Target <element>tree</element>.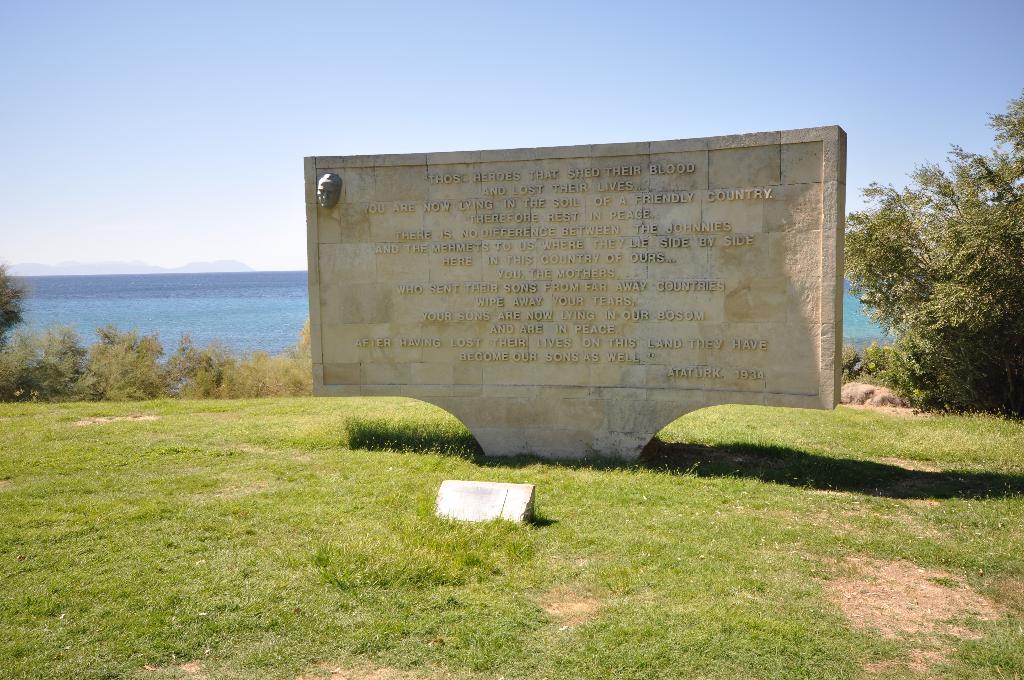
Target region: (left=840, top=93, right=1023, bottom=413).
